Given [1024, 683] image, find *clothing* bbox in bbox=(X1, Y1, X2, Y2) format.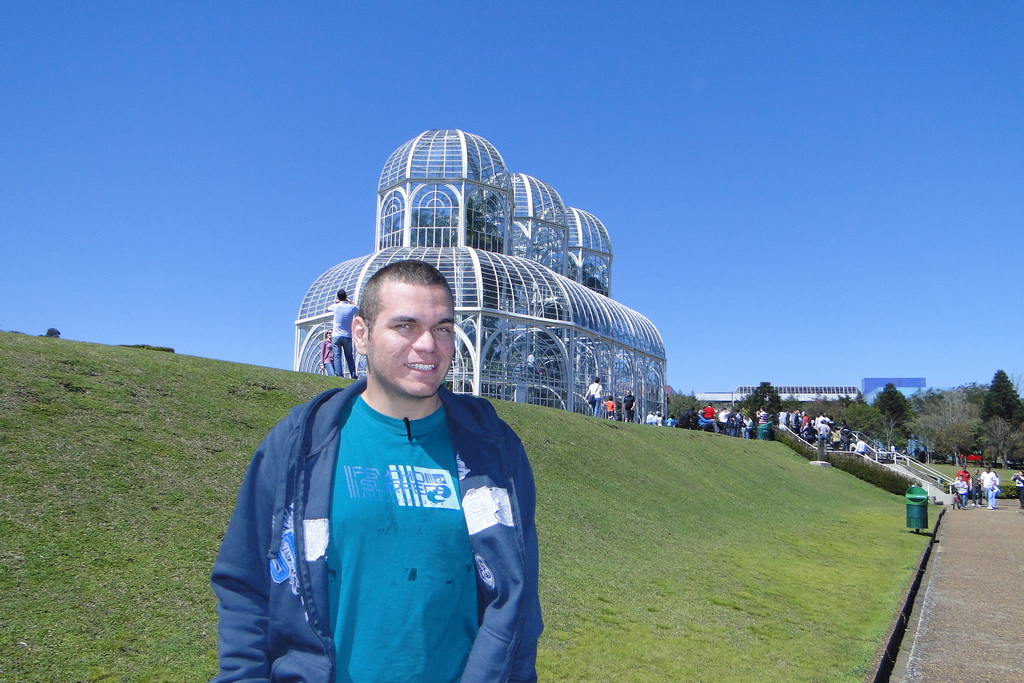
bbox=(245, 376, 537, 654).
